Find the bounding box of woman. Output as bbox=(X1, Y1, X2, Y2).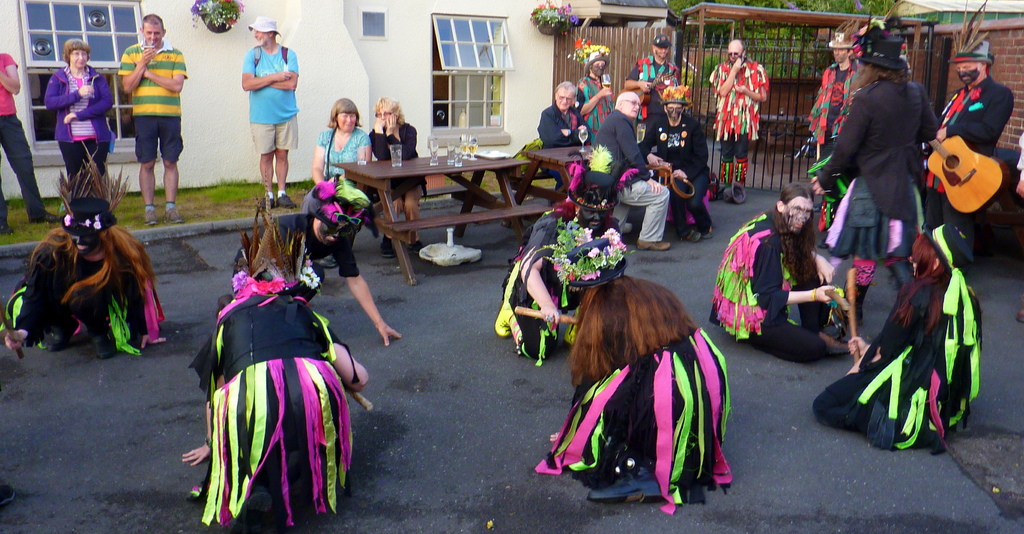
bbox=(311, 97, 366, 187).
